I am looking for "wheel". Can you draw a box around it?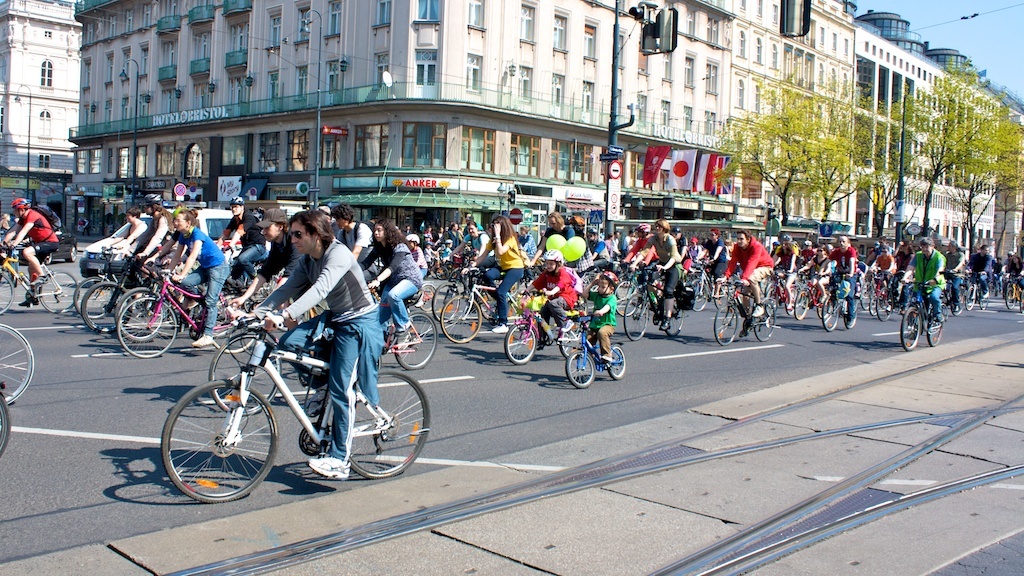
Sure, the bounding box is select_region(622, 294, 648, 342).
